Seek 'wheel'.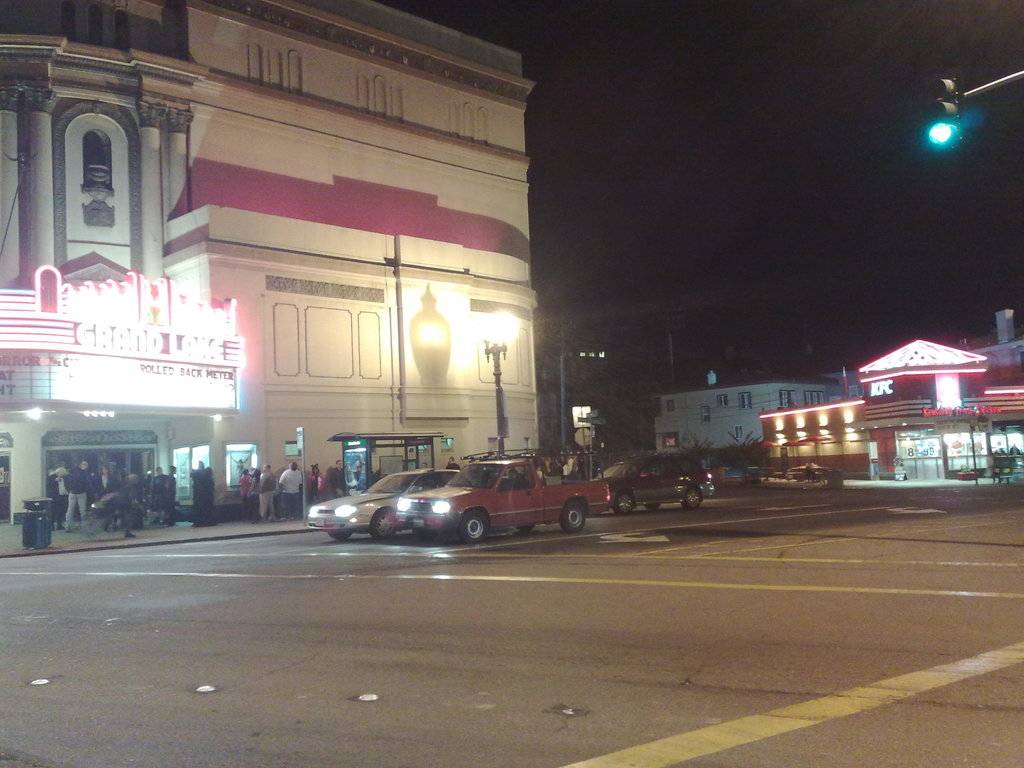
558:497:589:533.
